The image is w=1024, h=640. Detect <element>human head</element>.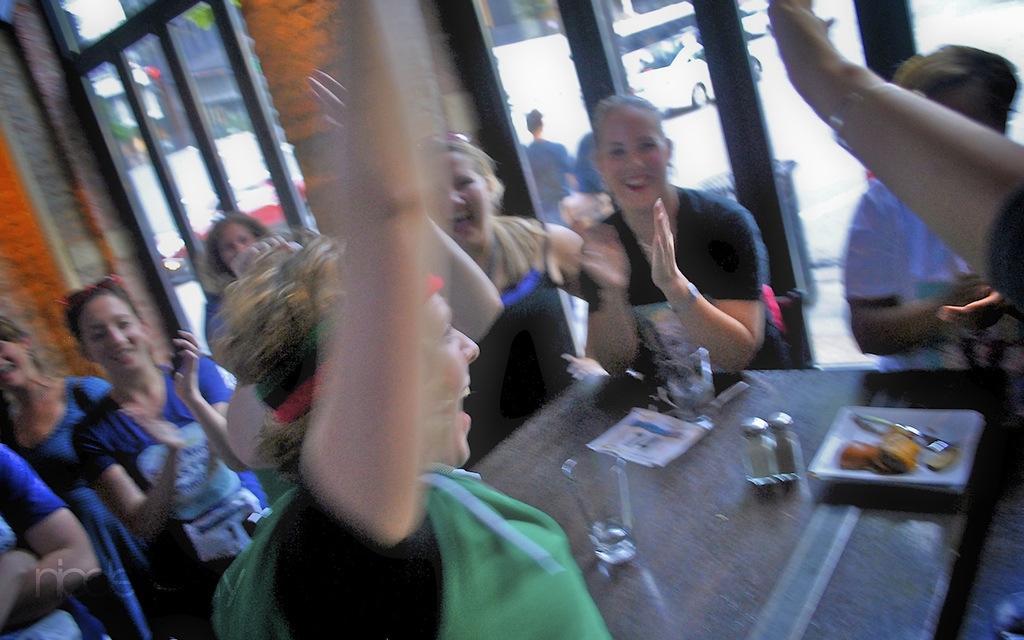
Detection: {"left": 420, "top": 138, "right": 499, "bottom": 257}.
